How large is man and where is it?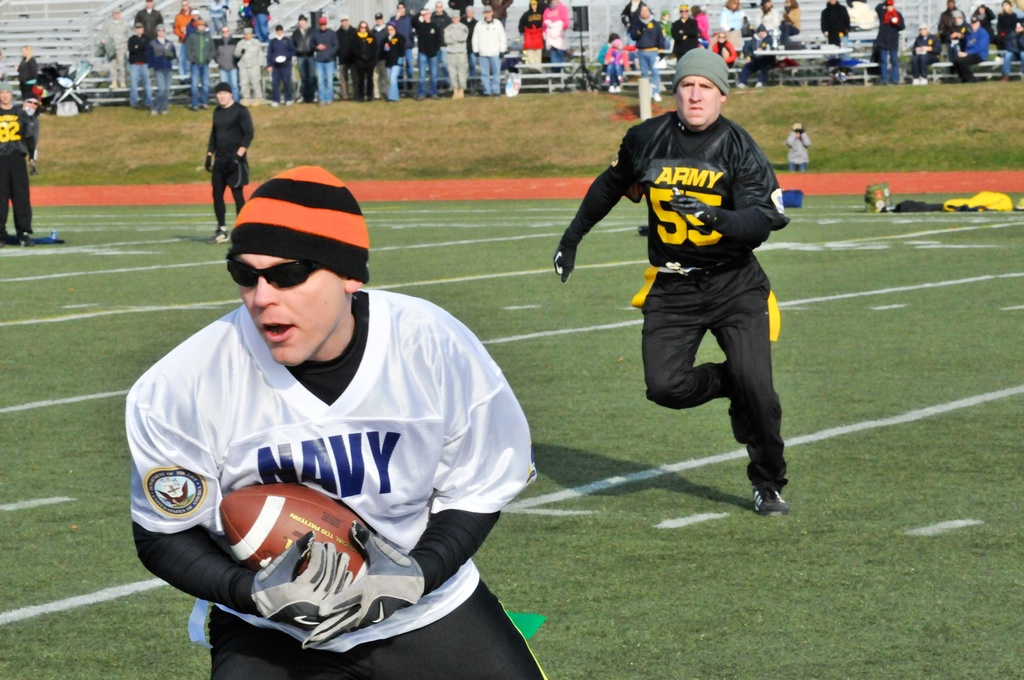
Bounding box: (left=148, top=25, right=181, bottom=115).
